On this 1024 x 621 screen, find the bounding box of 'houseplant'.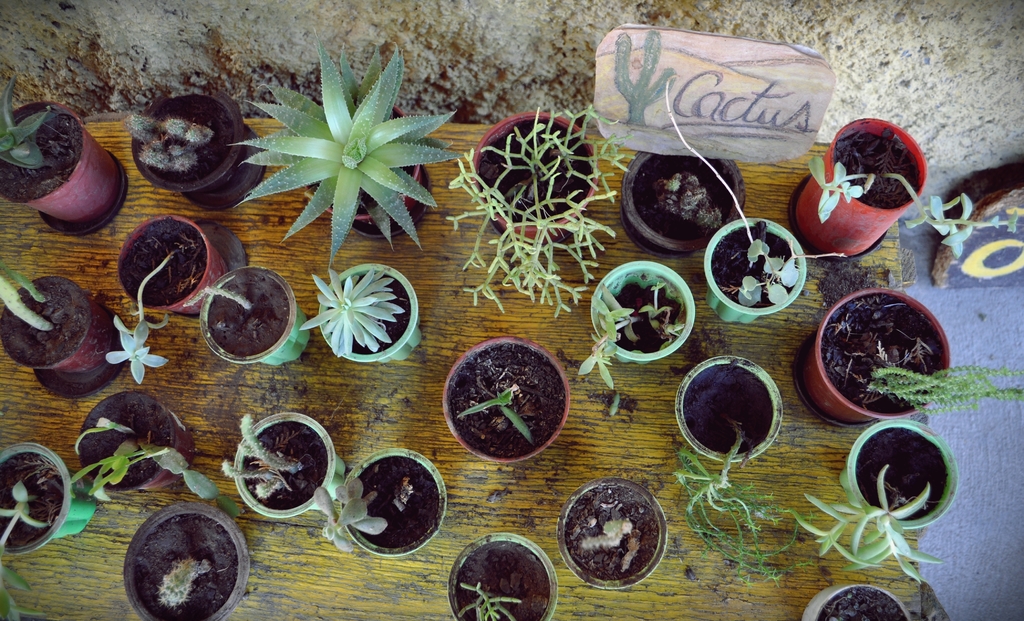
Bounding box: pyautogui.locateOnScreen(705, 221, 806, 321).
